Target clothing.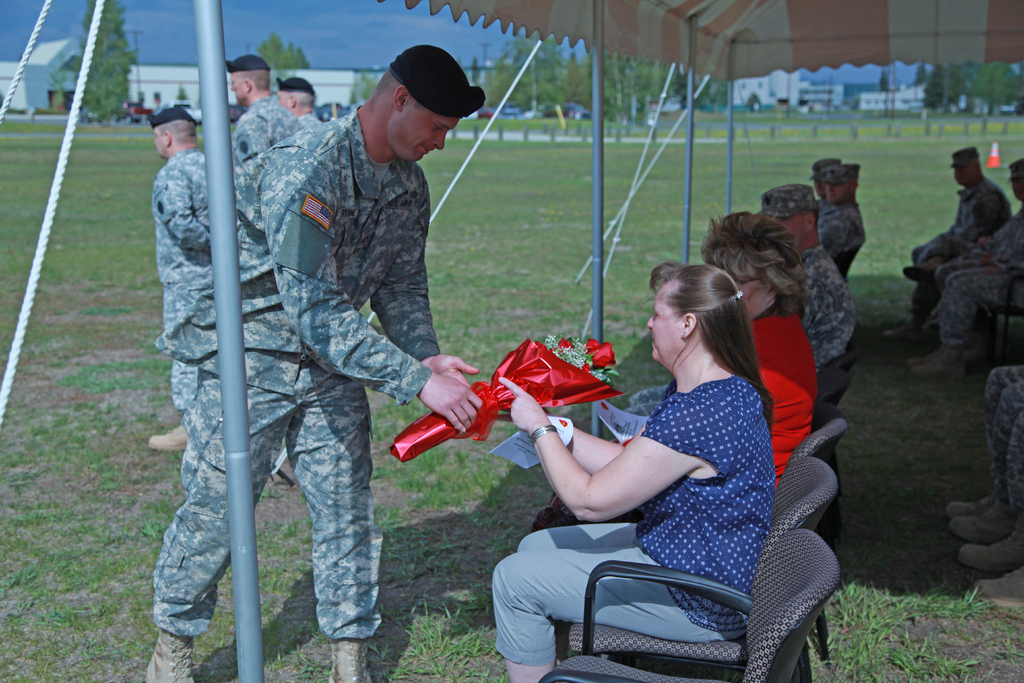
Target region: bbox=(825, 197, 864, 274).
